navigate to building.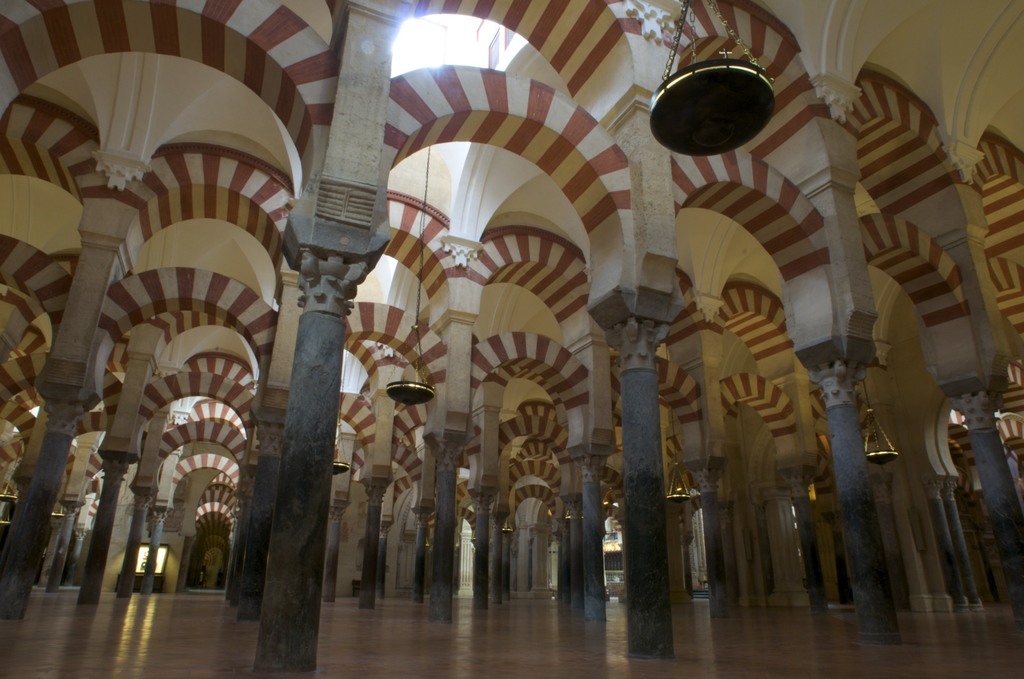
Navigation target: (0, 0, 1023, 678).
